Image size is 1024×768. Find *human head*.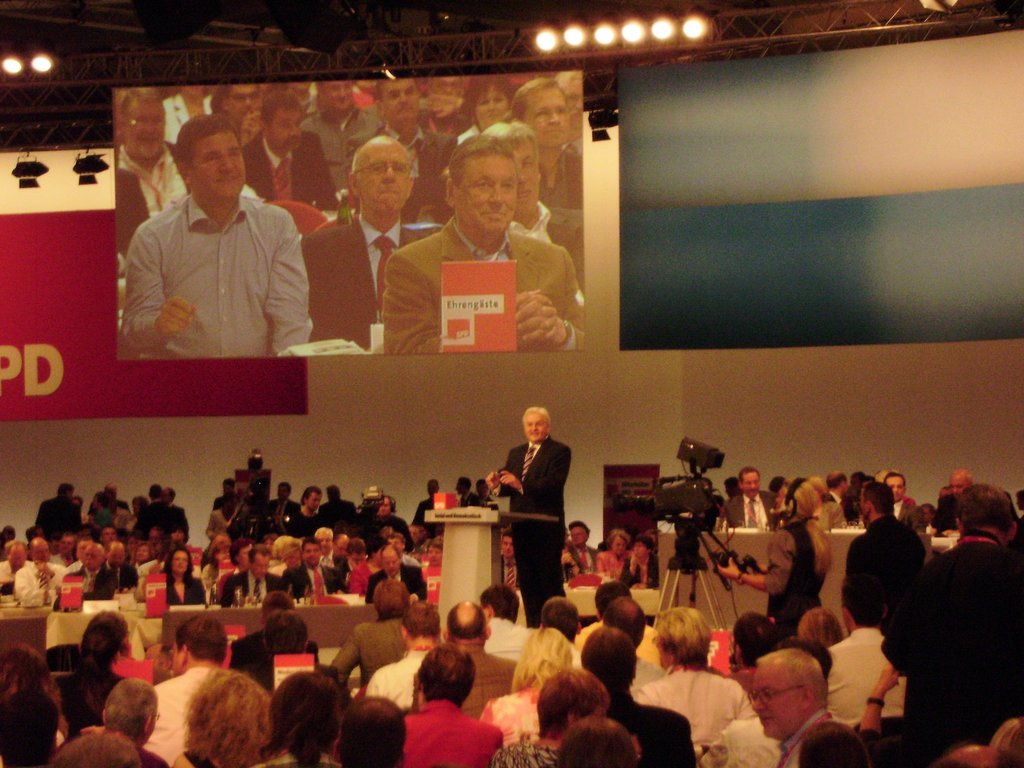
bbox=(262, 608, 307, 657).
